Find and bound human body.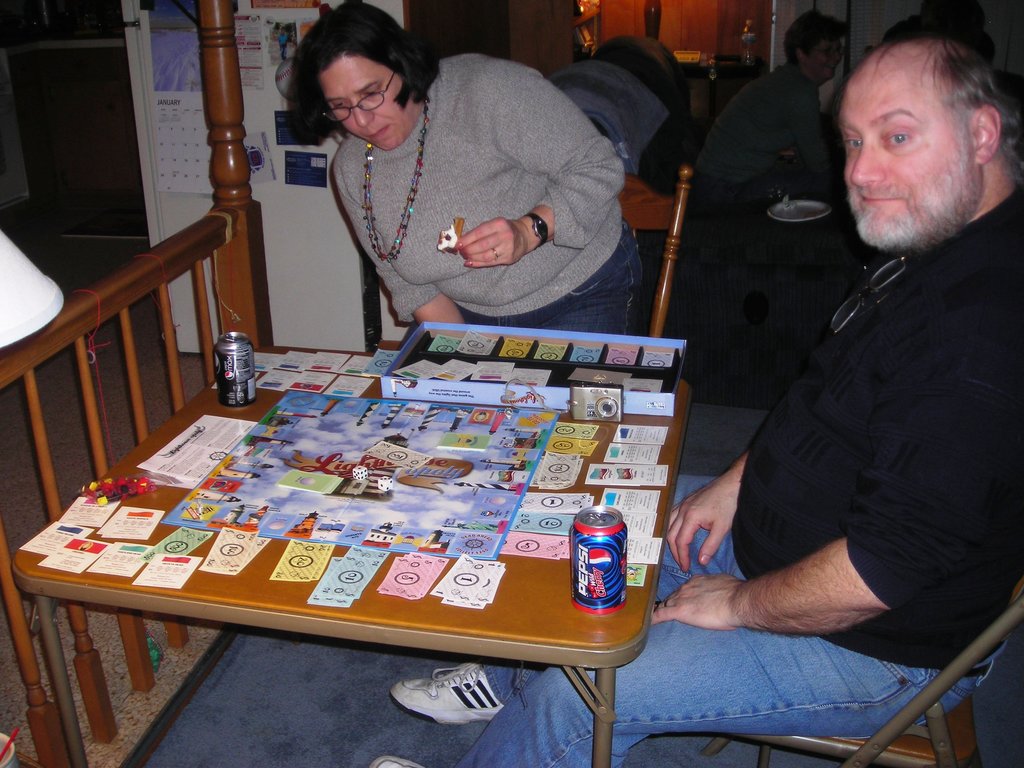
Bound: bbox=[690, 64, 840, 202].
